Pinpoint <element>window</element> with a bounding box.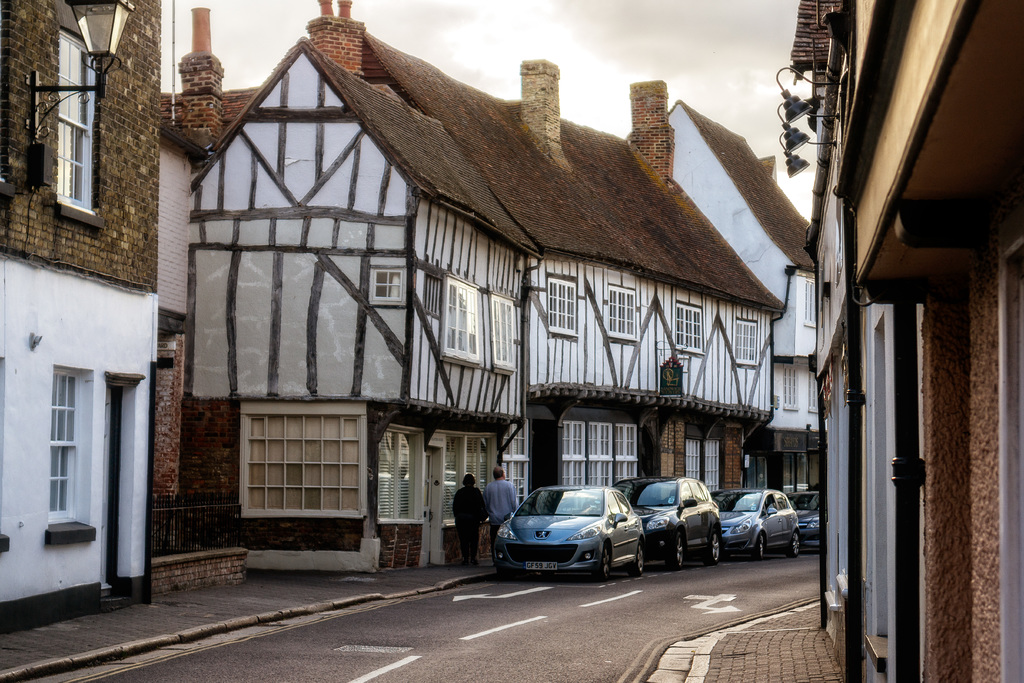
rect(431, 431, 500, 532).
